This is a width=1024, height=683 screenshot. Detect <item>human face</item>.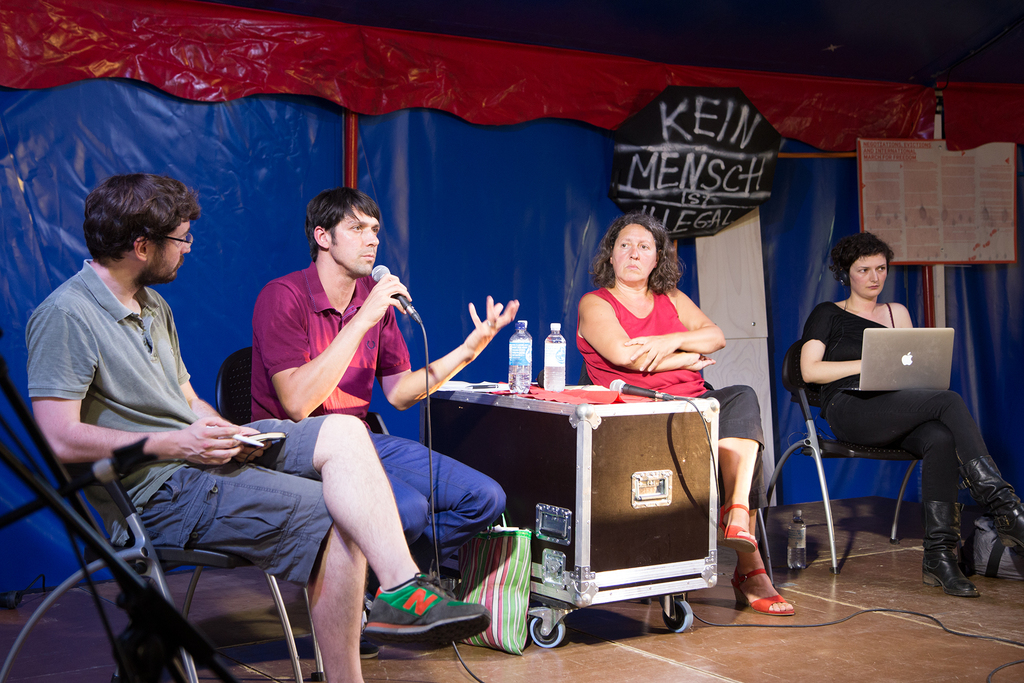
[610, 221, 656, 284].
